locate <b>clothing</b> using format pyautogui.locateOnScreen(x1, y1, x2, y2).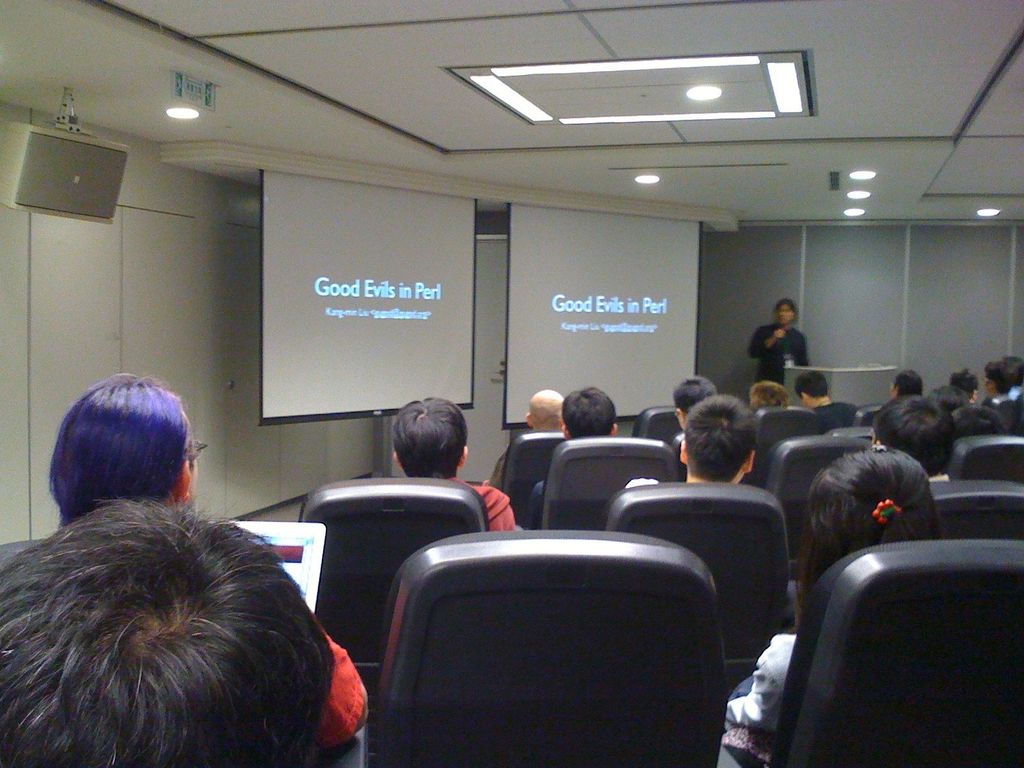
pyautogui.locateOnScreen(525, 481, 542, 527).
